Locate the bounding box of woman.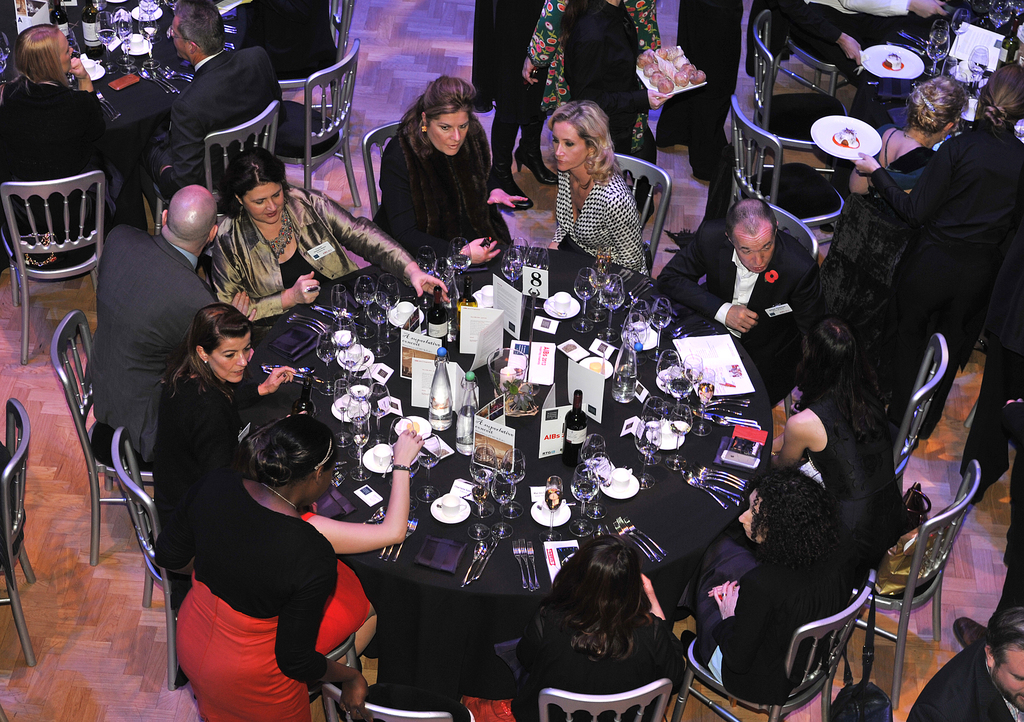
Bounding box: 520,0,662,211.
